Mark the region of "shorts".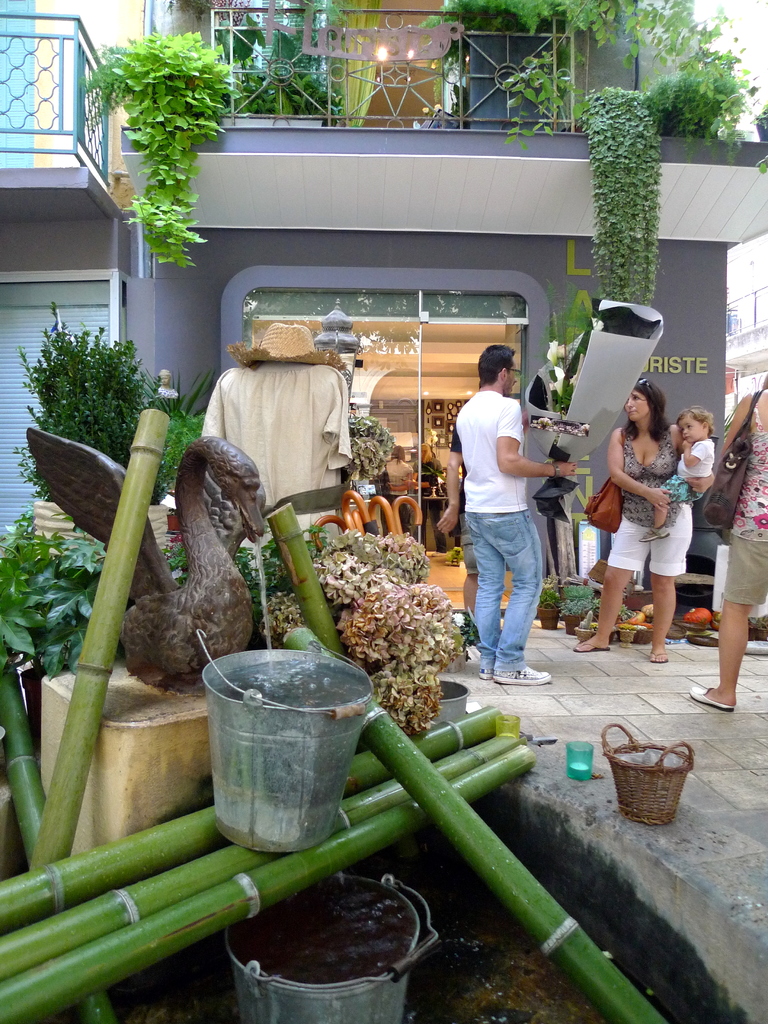
Region: (left=663, top=476, right=708, bottom=504).
